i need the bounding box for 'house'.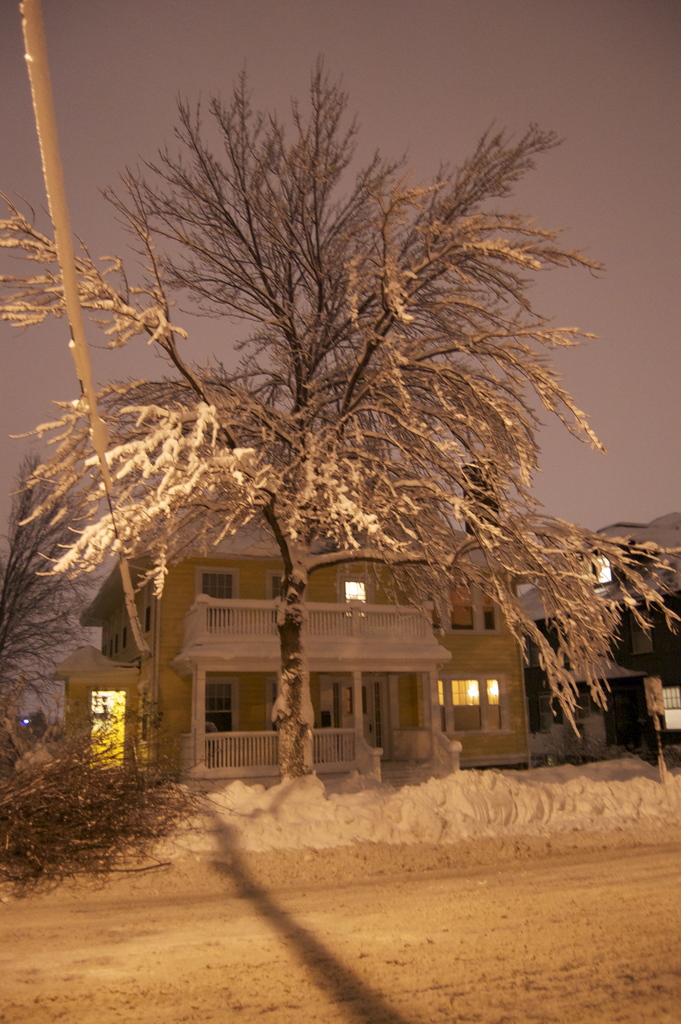
Here it is: {"x1": 53, "y1": 442, "x2": 529, "y2": 780}.
